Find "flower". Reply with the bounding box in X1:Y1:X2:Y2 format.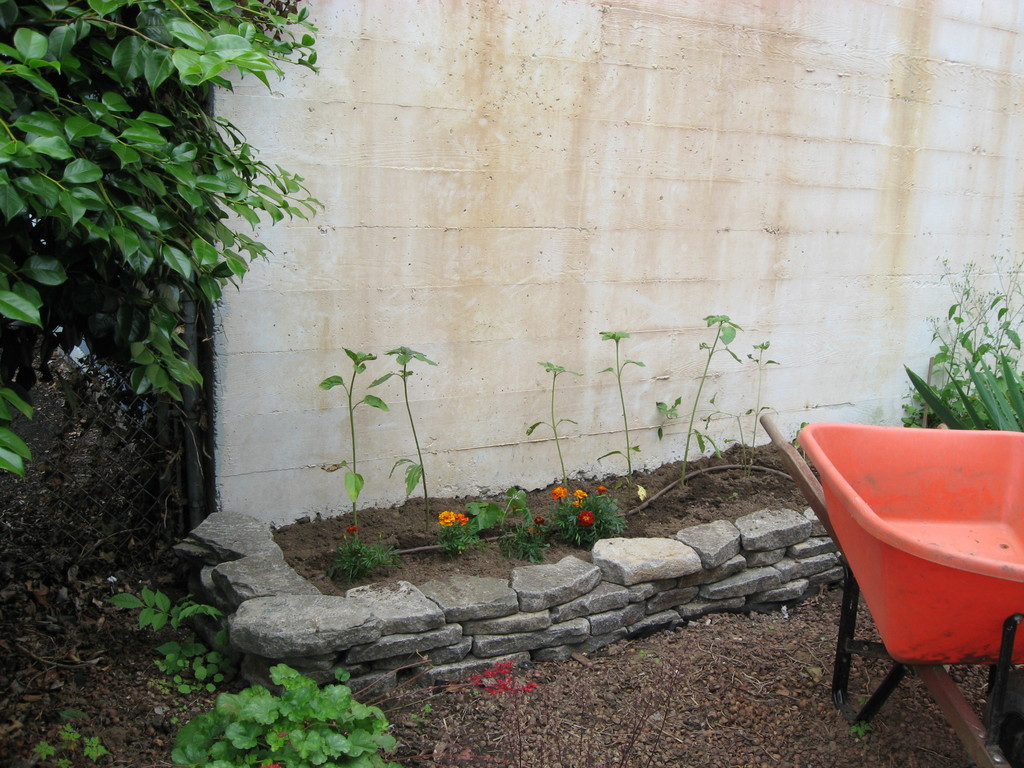
572:488:587:500.
